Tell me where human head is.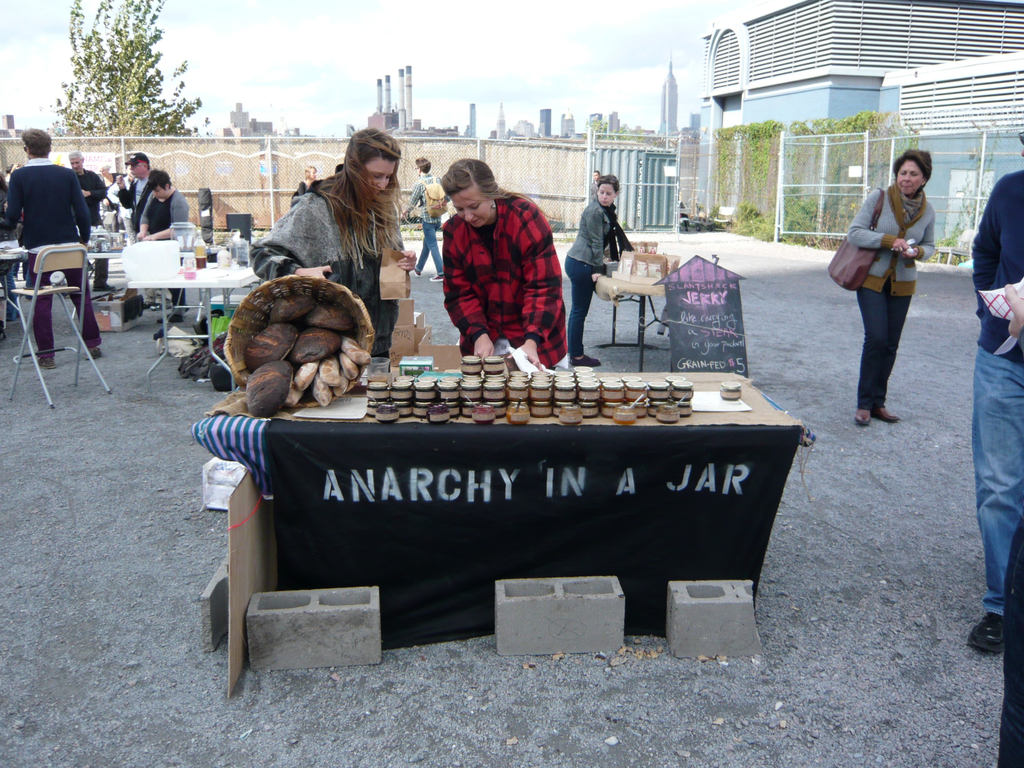
human head is at (591,169,599,180).
